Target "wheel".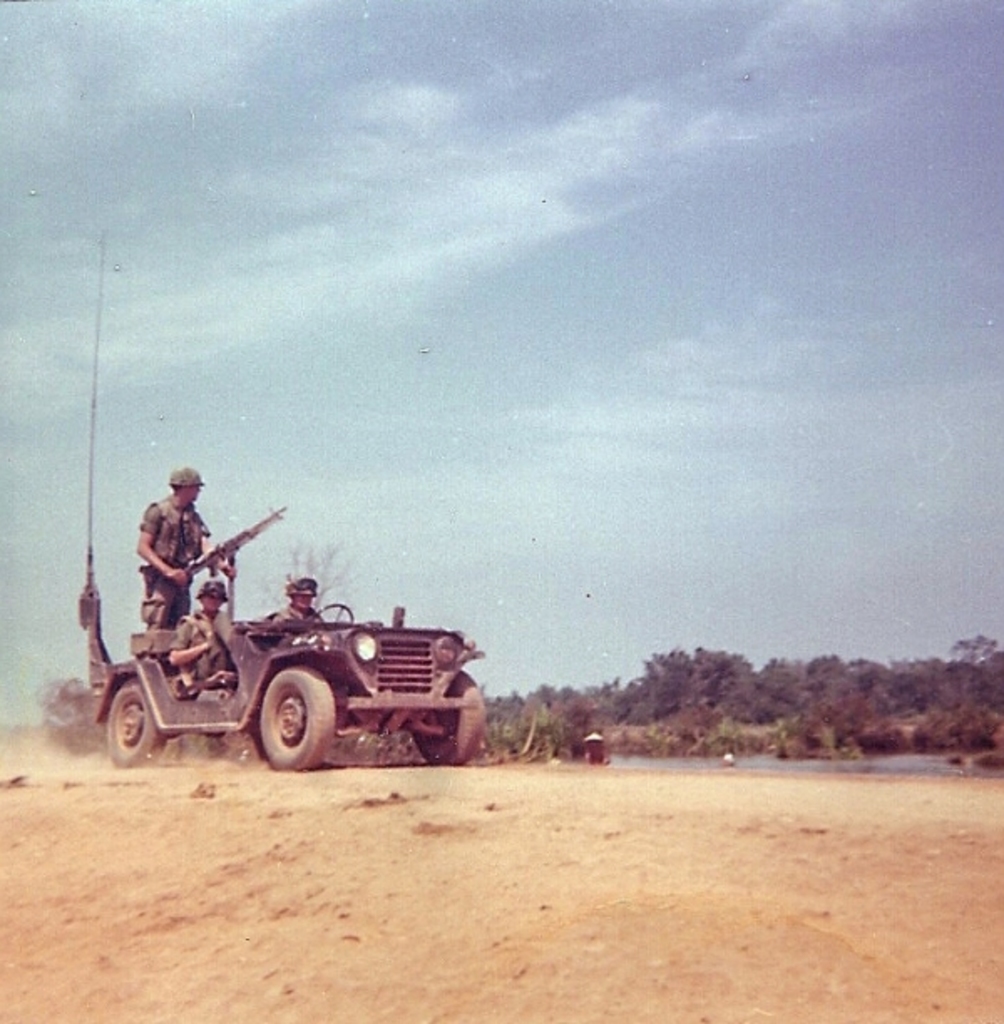
Target region: [305,599,360,626].
